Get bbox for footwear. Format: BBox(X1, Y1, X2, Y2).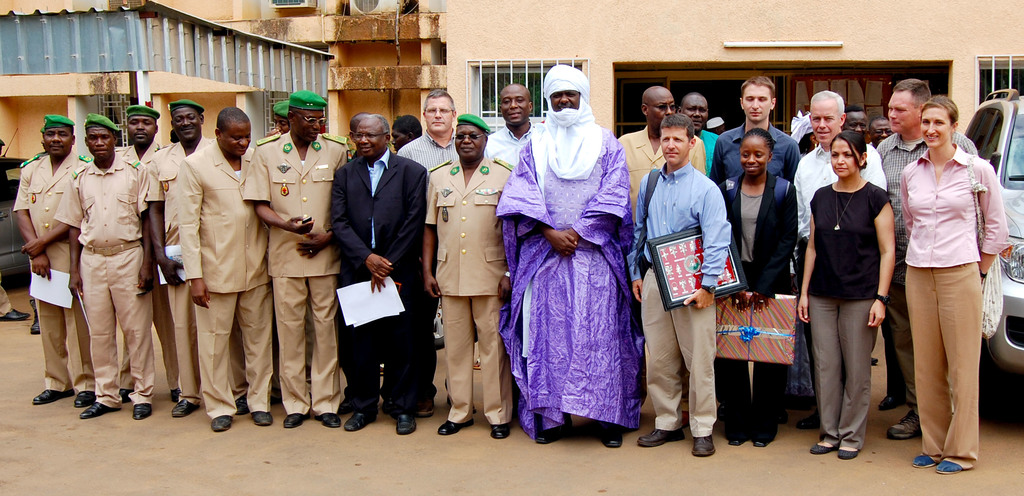
BBox(173, 388, 180, 398).
